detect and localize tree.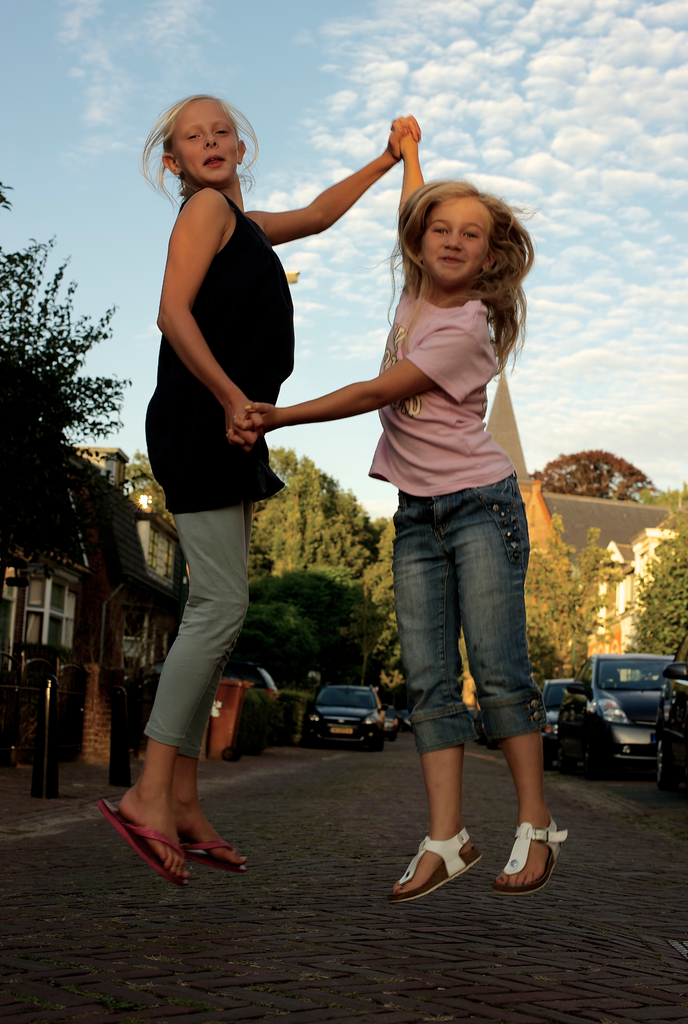
Localized at region(0, 236, 126, 461).
